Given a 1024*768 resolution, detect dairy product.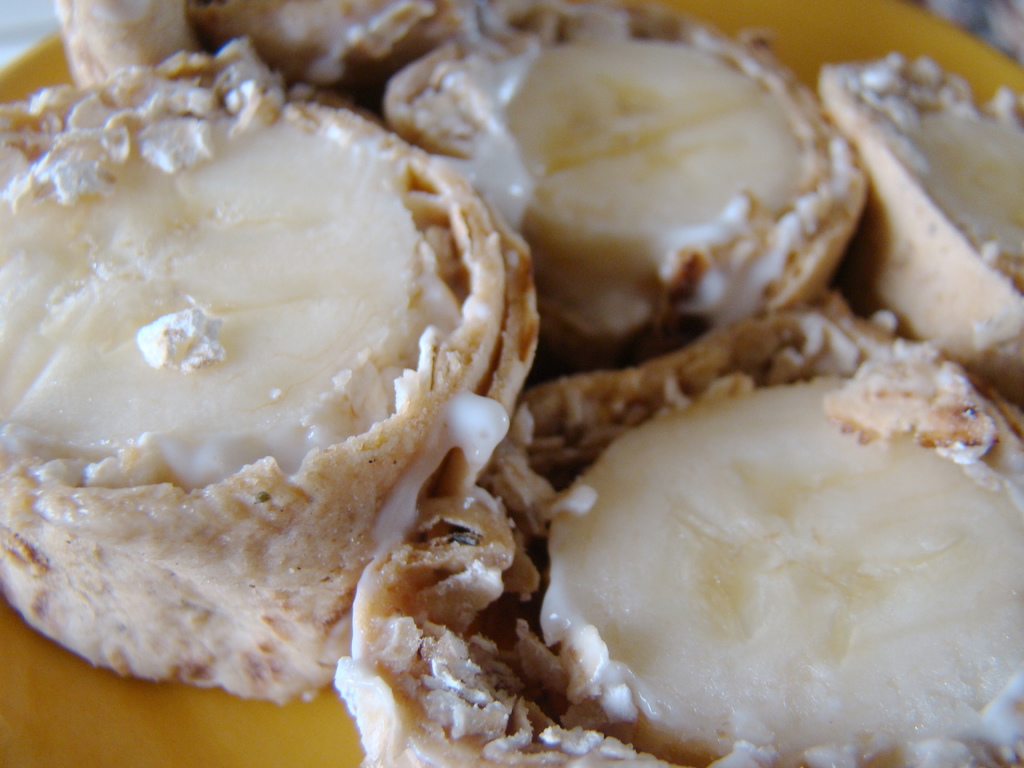
(left=356, top=36, right=847, bottom=383).
